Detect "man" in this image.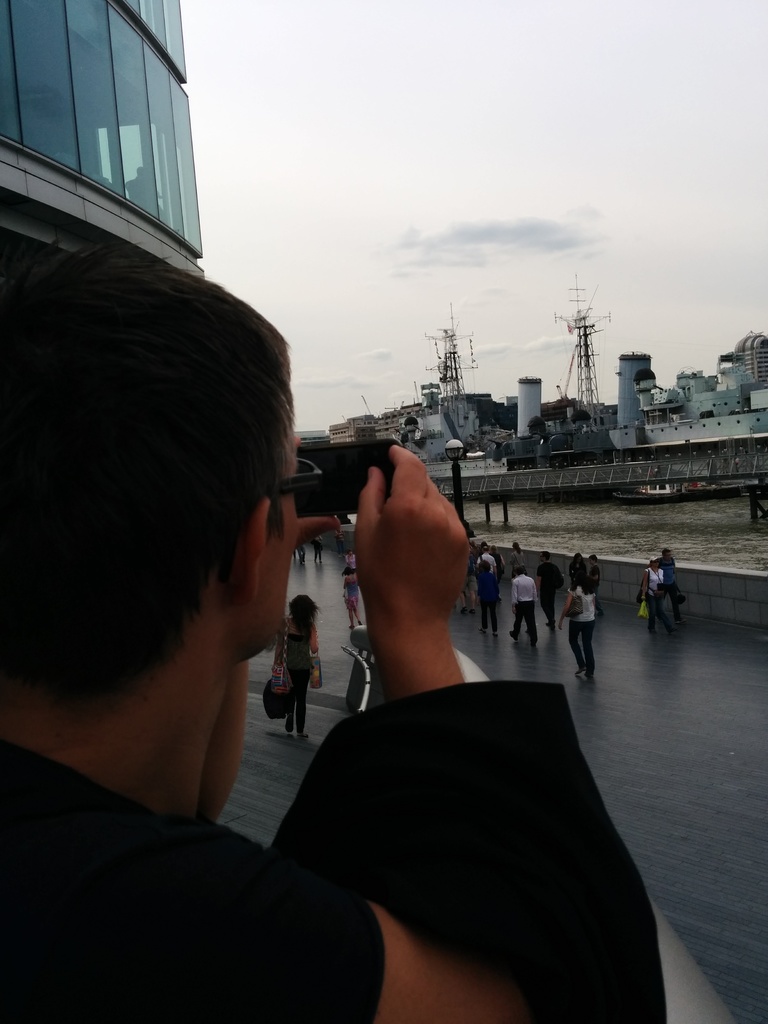
Detection: <region>476, 545, 499, 573</region>.
